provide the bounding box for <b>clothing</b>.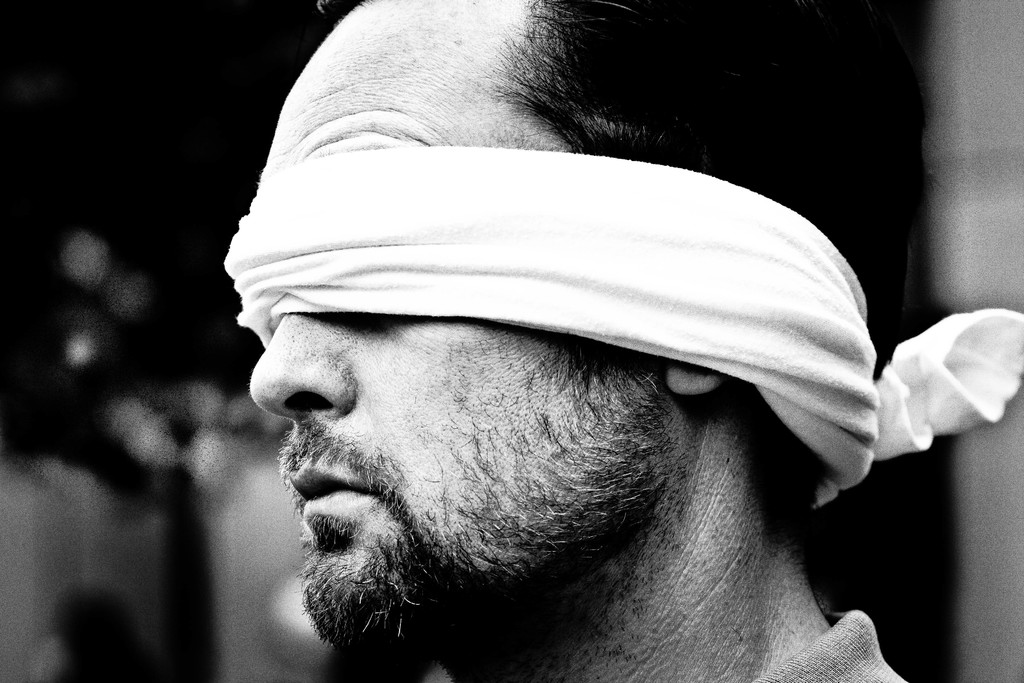
{"left": 750, "top": 610, "right": 910, "bottom": 682}.
